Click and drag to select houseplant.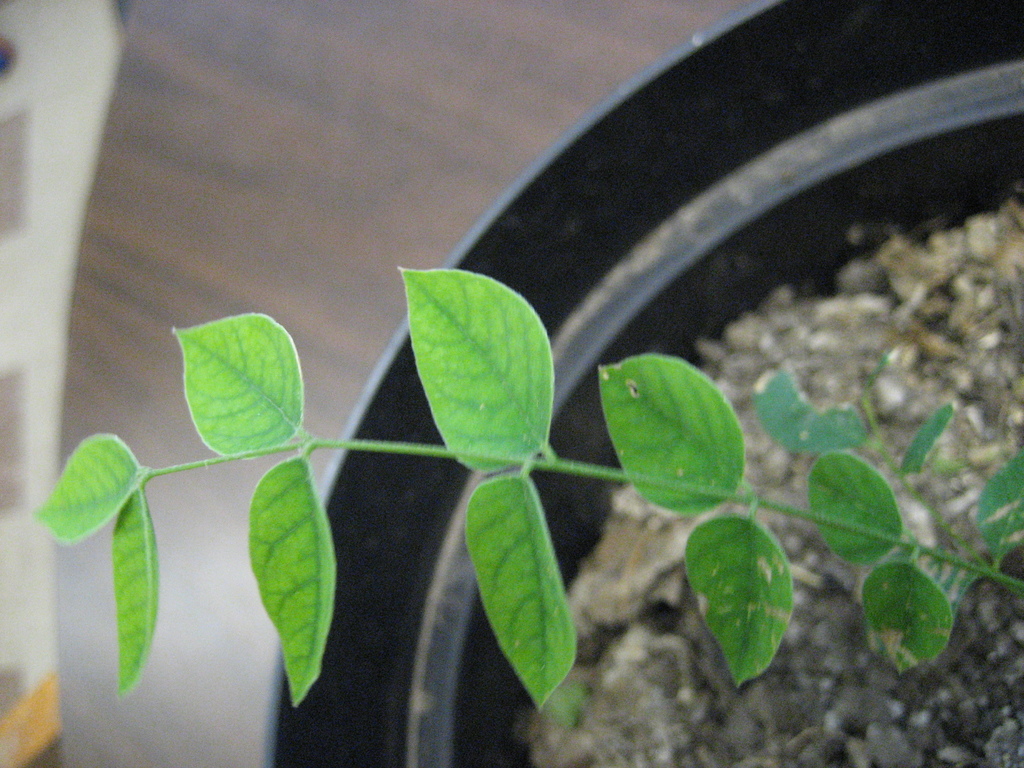
Selection: <bbox>26, 0, 1023, 767</bbox>.
